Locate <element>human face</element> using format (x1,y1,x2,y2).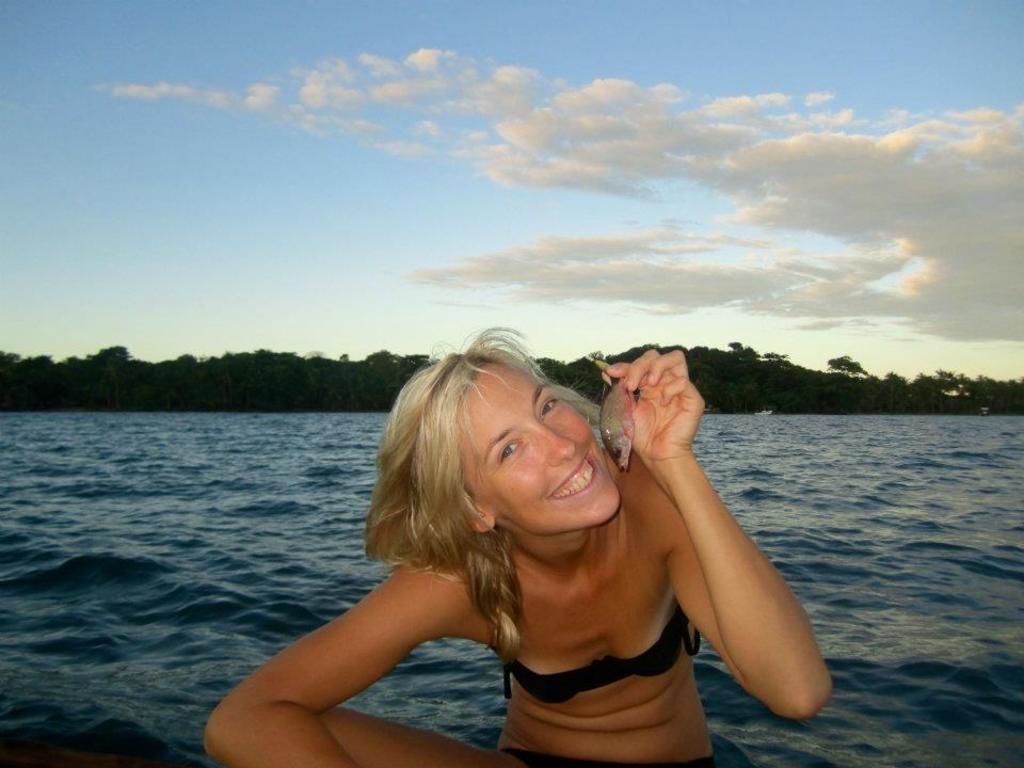
(460,363,620,534).
